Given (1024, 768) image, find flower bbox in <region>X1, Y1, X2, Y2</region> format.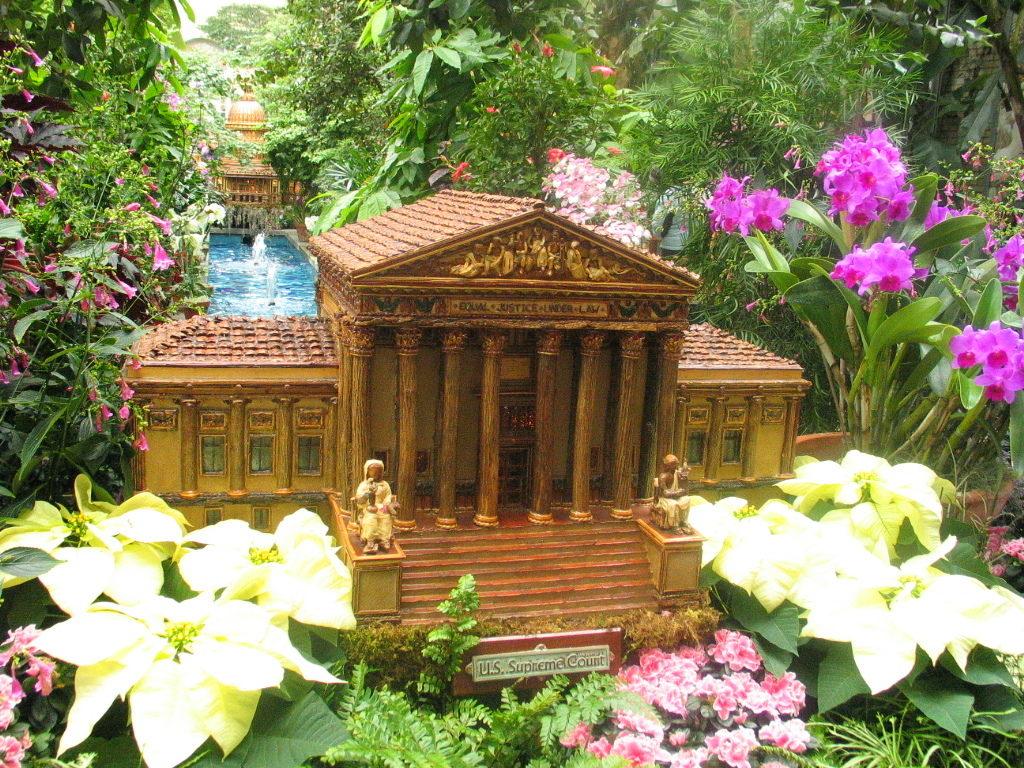
<region>792, 159, 806, 175</region>.
